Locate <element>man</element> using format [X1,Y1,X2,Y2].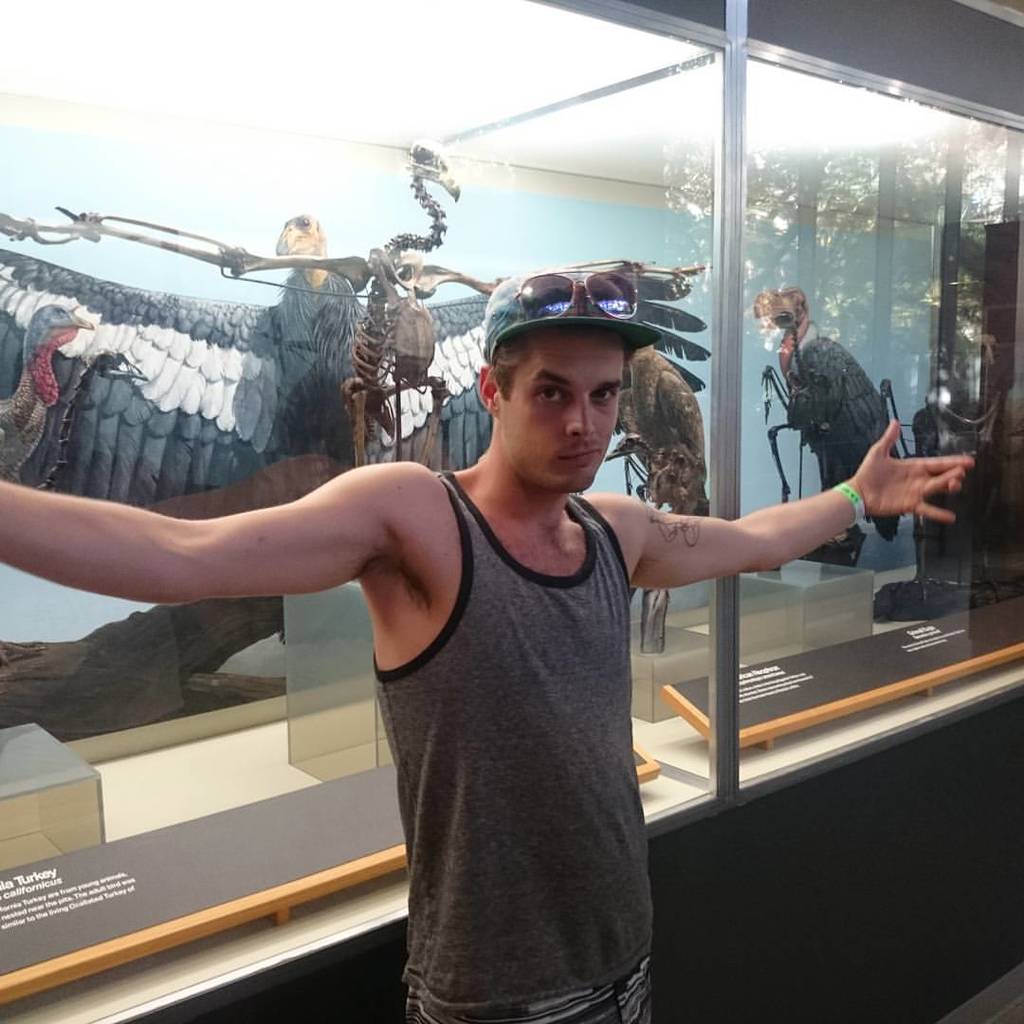
[0,279,974,1023].
